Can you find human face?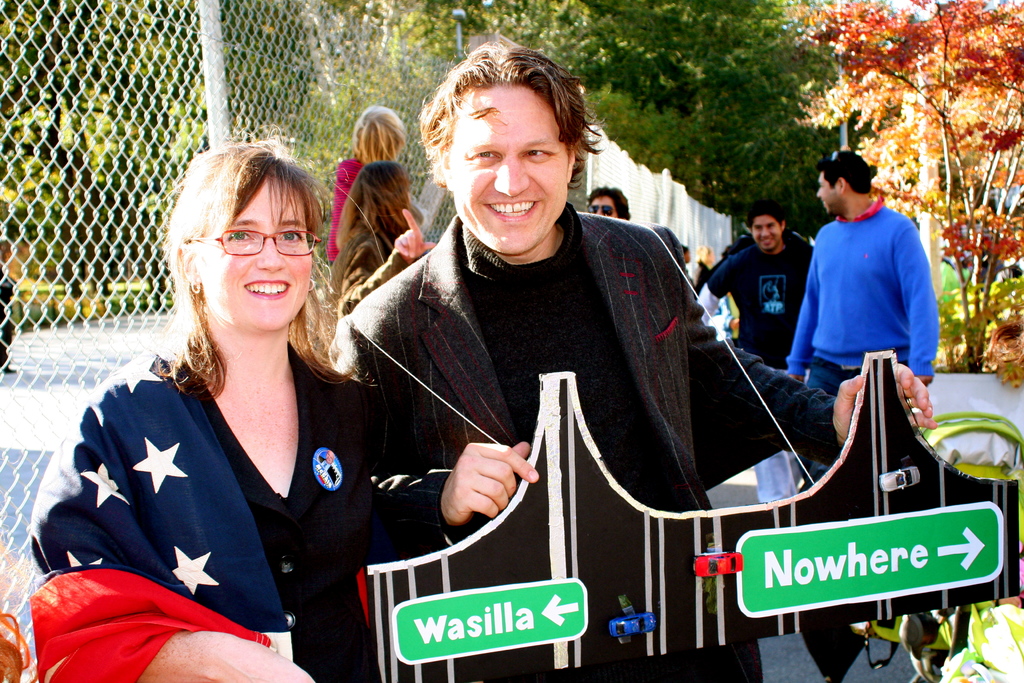
Yes, bounding box: left=451, top=83, right=569, bottom=249.
